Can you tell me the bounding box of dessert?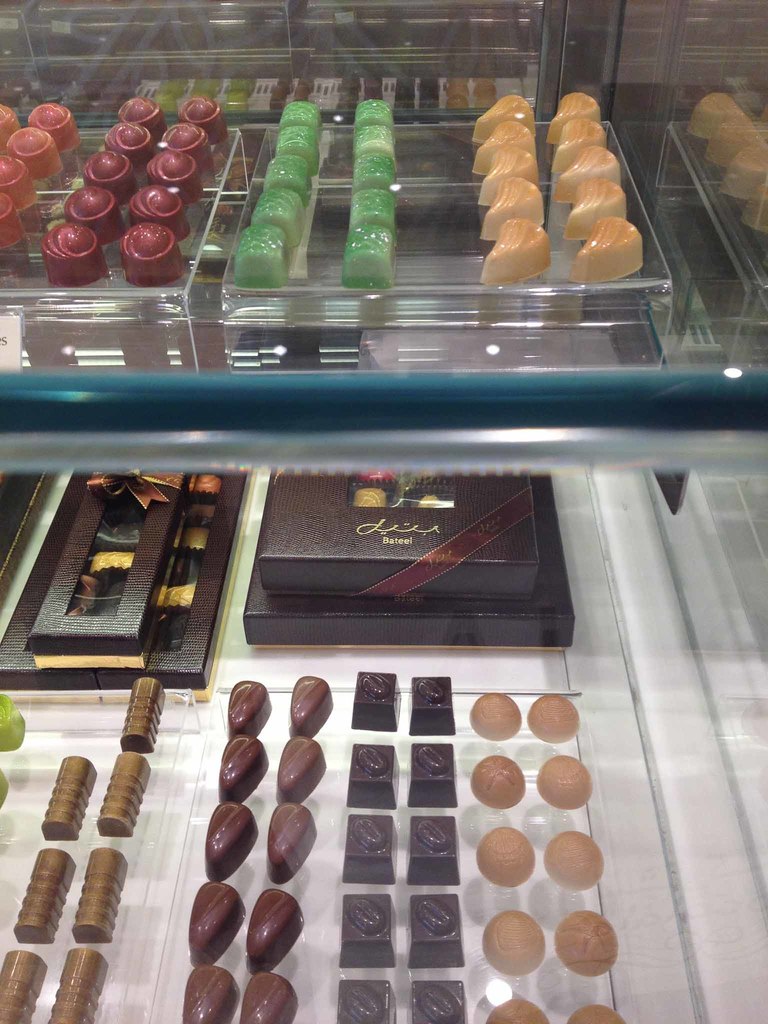
[x1=354, y1=674, x2=396, y2=728].
